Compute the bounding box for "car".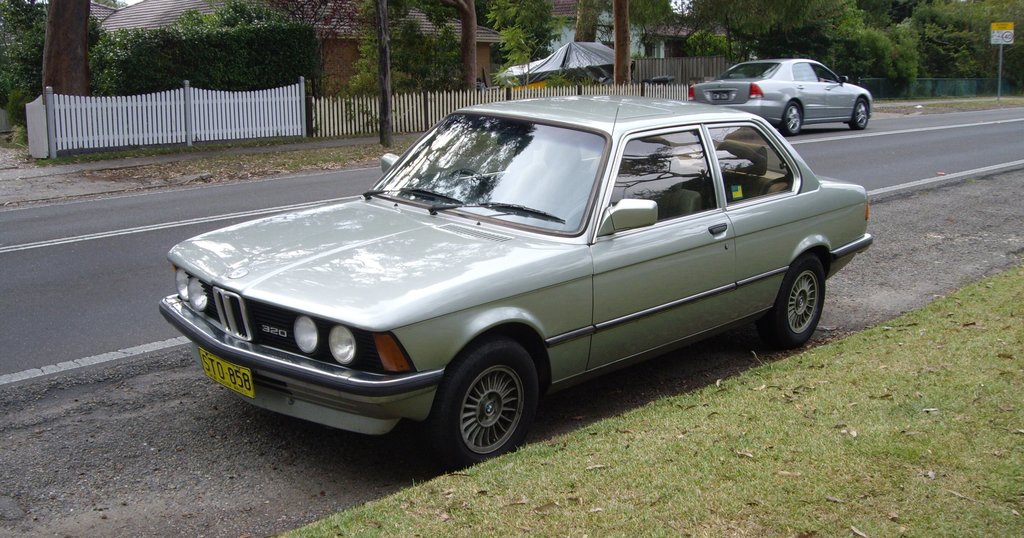
[156,78,874,467].
